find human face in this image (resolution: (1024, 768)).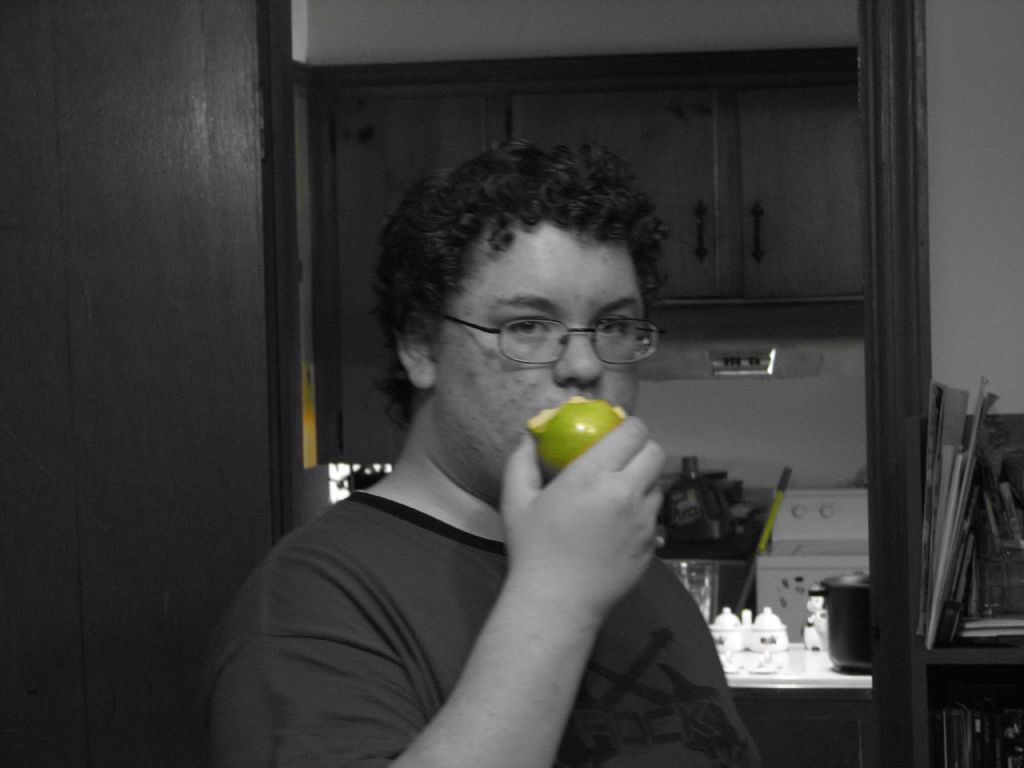
(436, 222, 646, 482).
